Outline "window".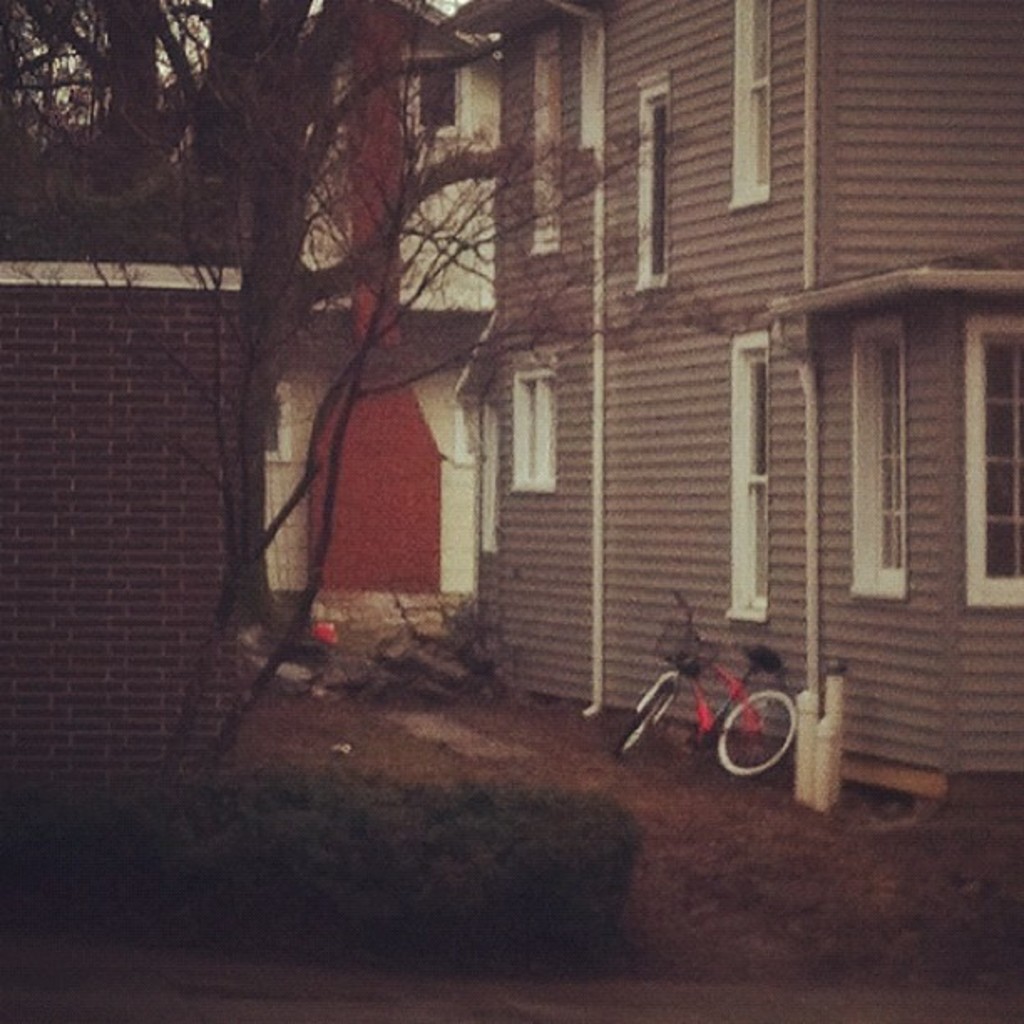
Outline: 724:326:768:621.
